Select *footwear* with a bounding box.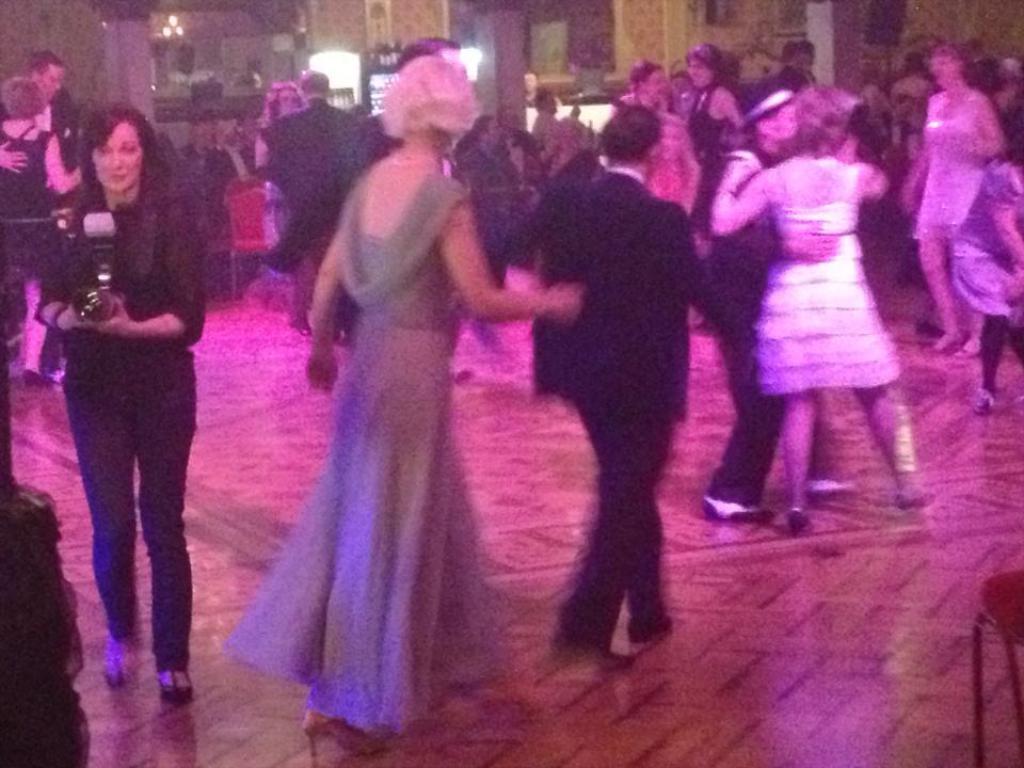
x1=159, y1=670, x2=195, y2=706.
